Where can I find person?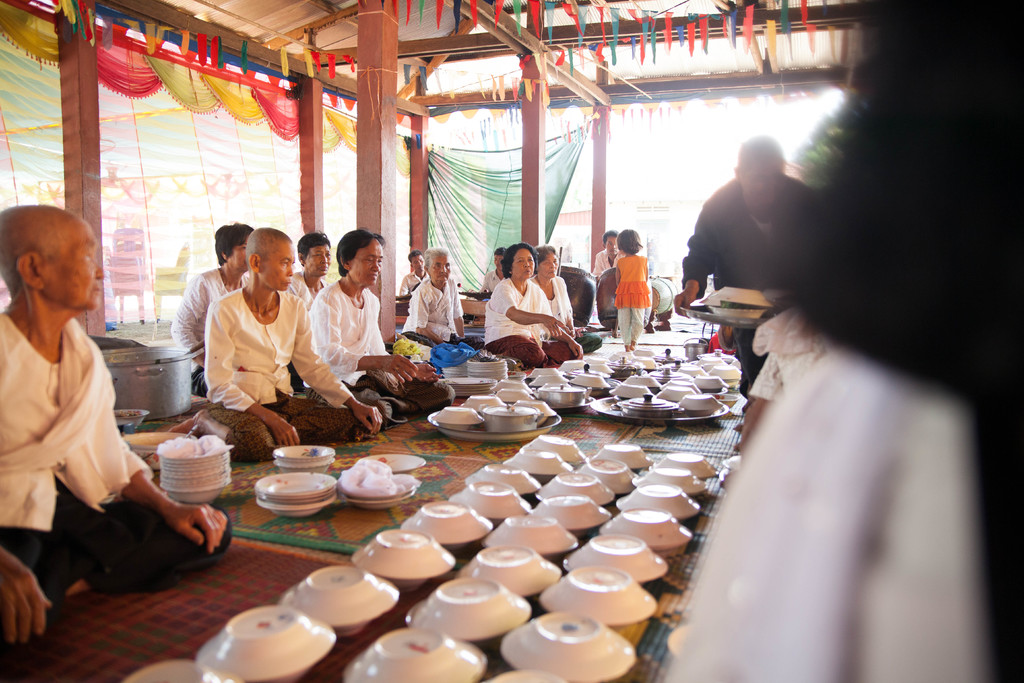
You can find it at rect(170, 219, 256, 402).
